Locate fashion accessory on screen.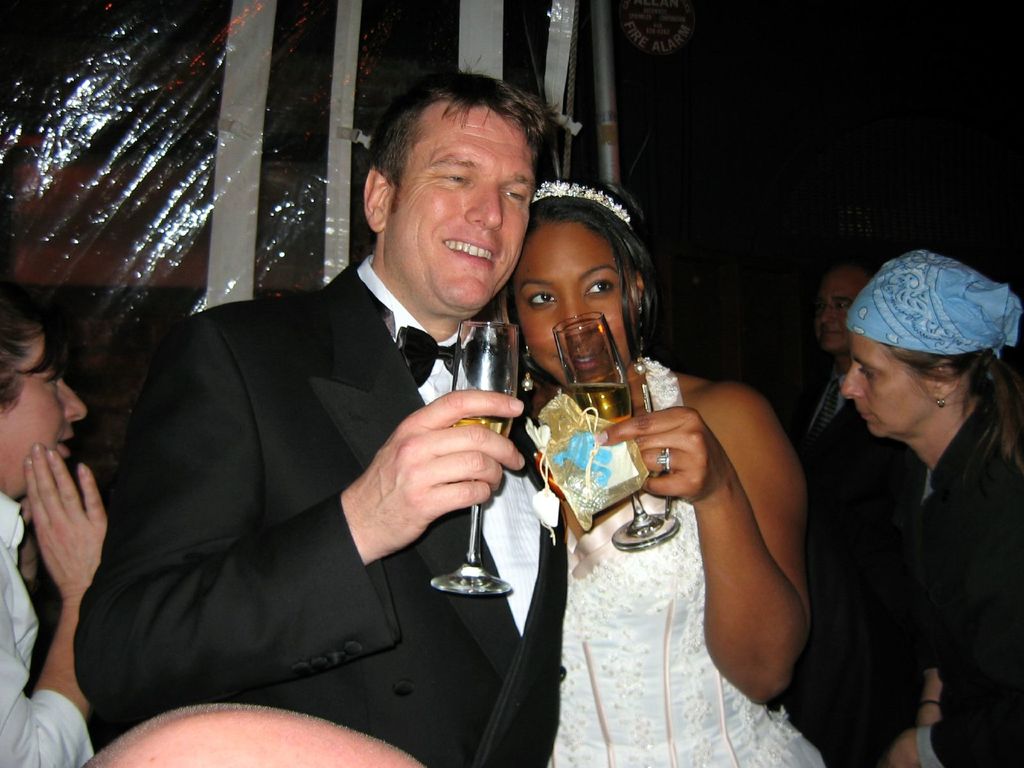
On screen at box(841, 246, 1023, 355).
